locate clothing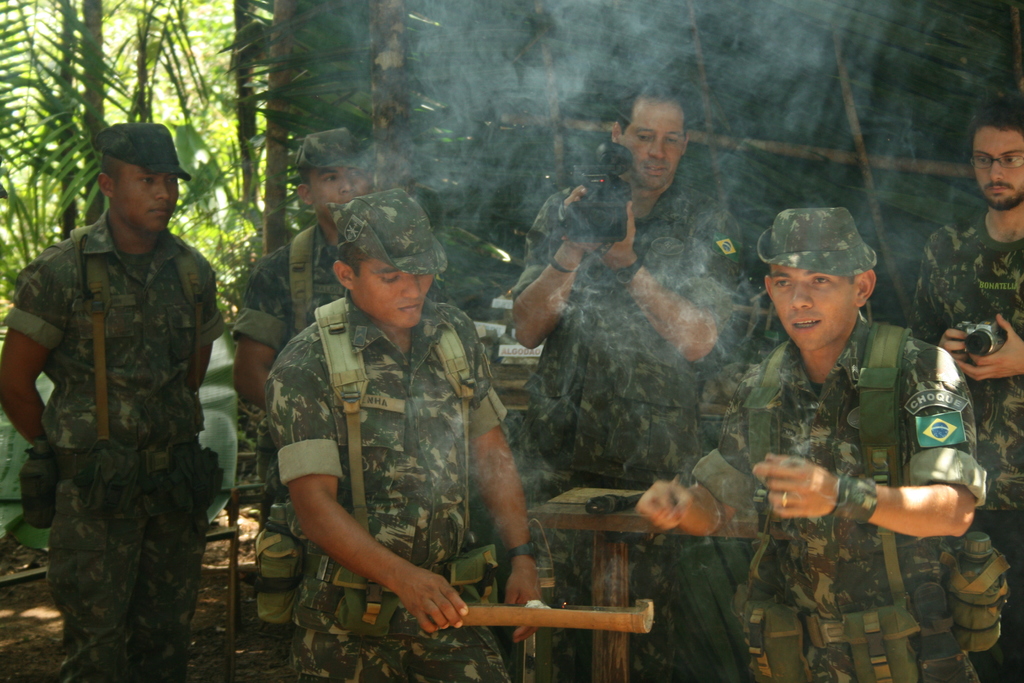
269:295:521:682
